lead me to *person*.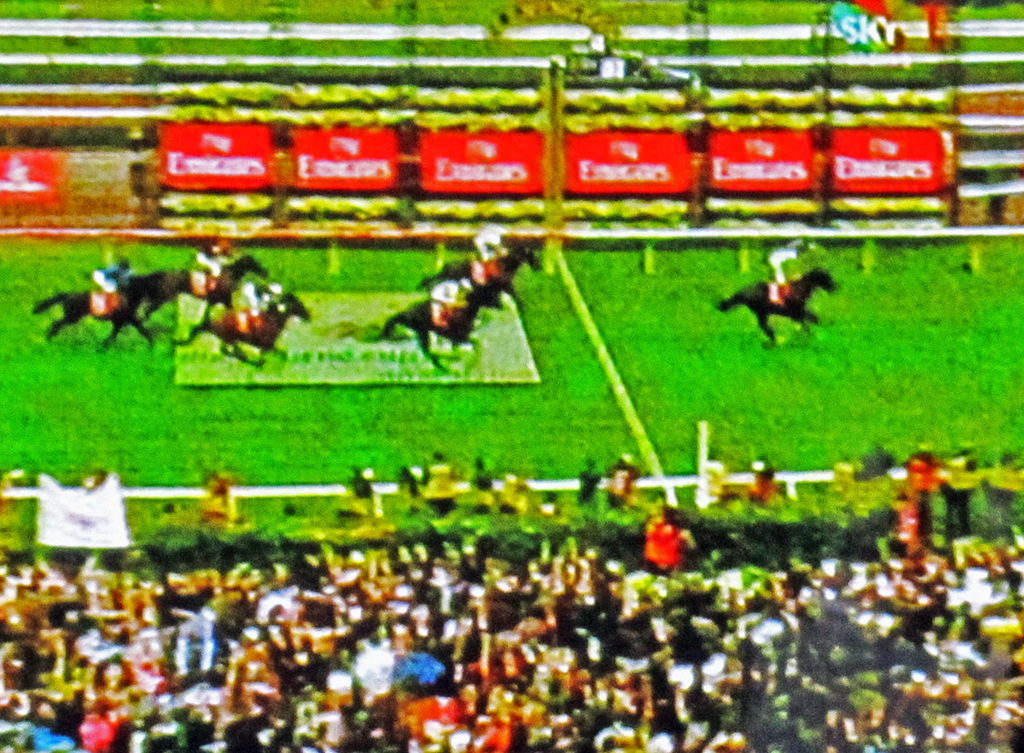
Lead to bbox(424, 452, 460, 516).
